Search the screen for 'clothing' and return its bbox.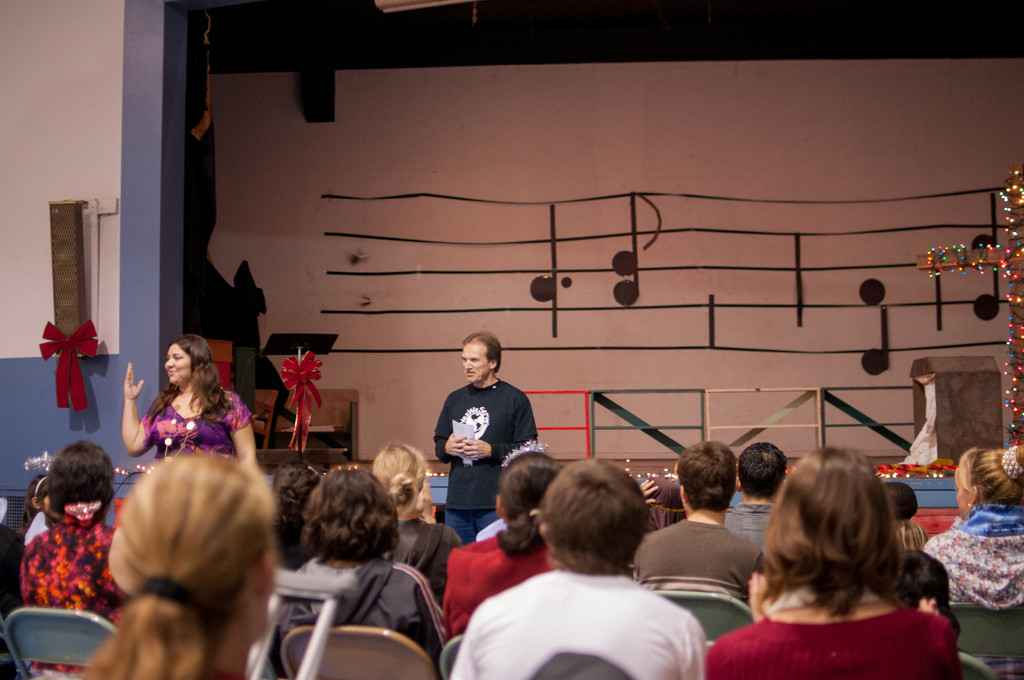
Found: detection(0, 517, 24, 679).
